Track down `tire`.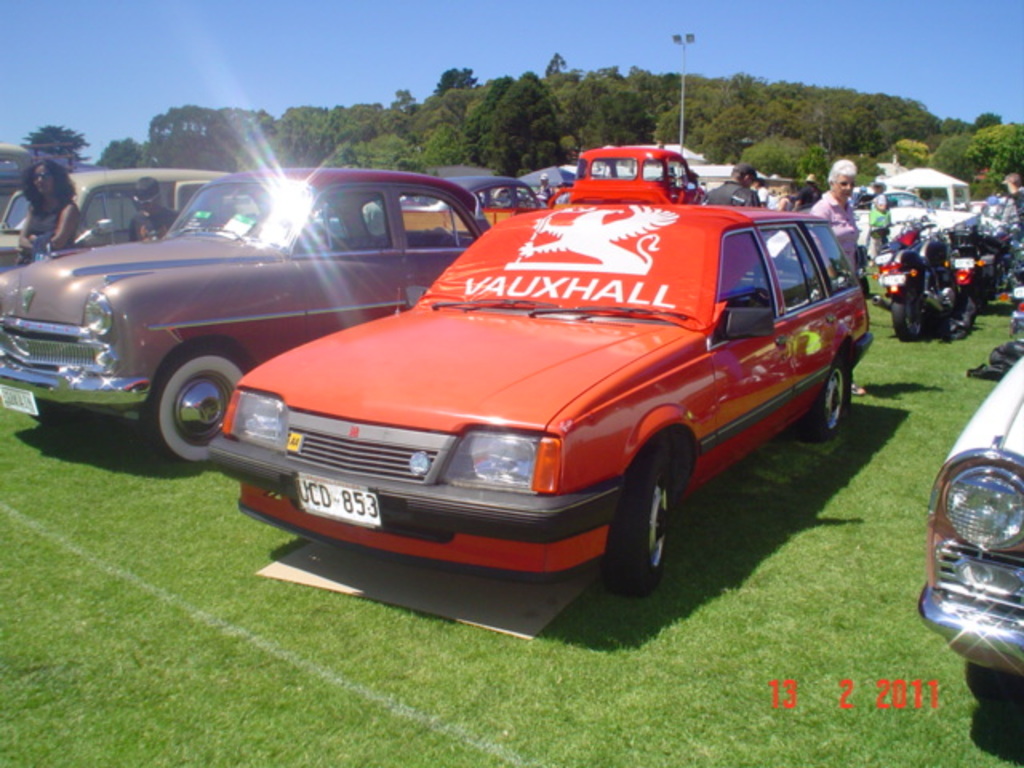
Tracked to region(891, 283, 928, 342).
